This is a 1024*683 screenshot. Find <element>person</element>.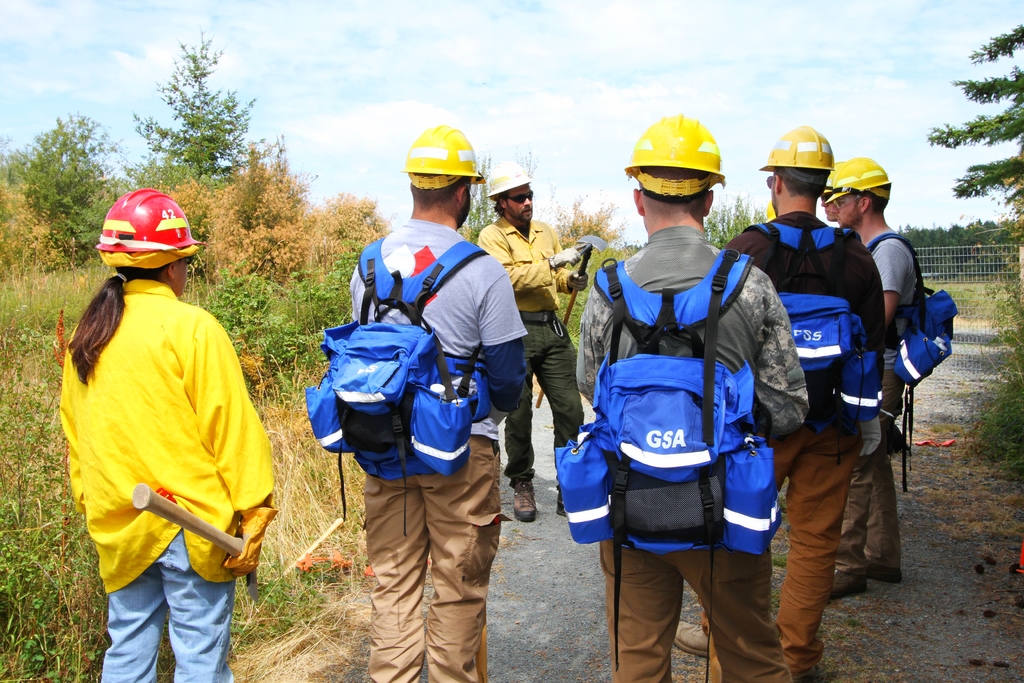
Bounding box: crop(306, 122, 528, 682).
